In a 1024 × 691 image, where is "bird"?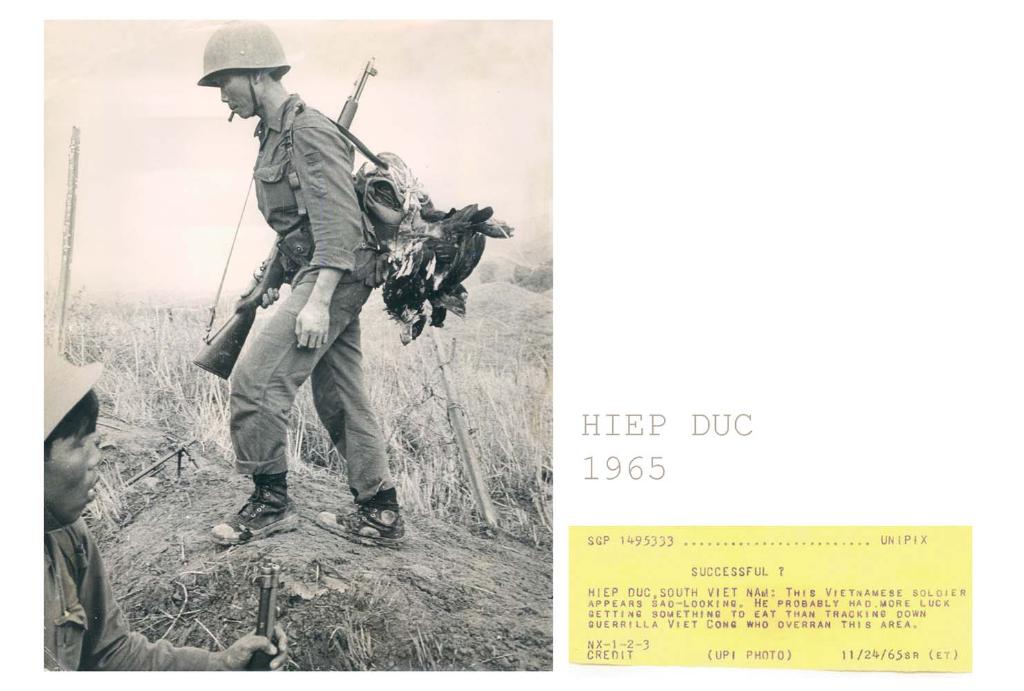
detection(381, 203, 511, 343).
